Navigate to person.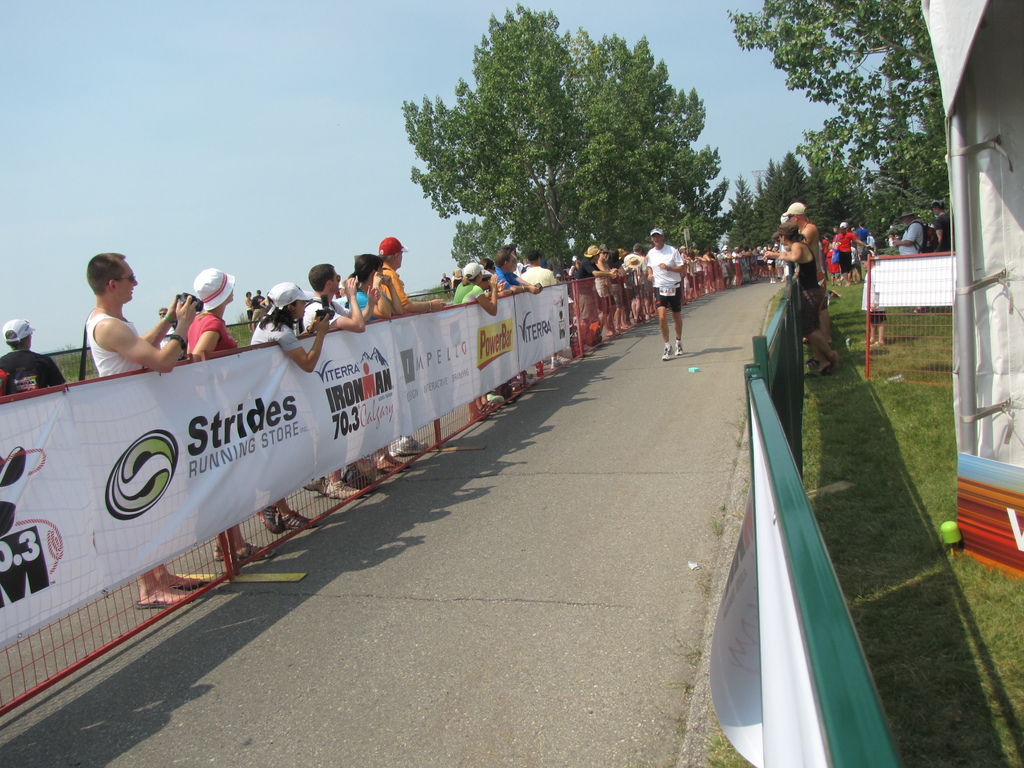
Navigation target: detection(488, 244, 547, 389).
